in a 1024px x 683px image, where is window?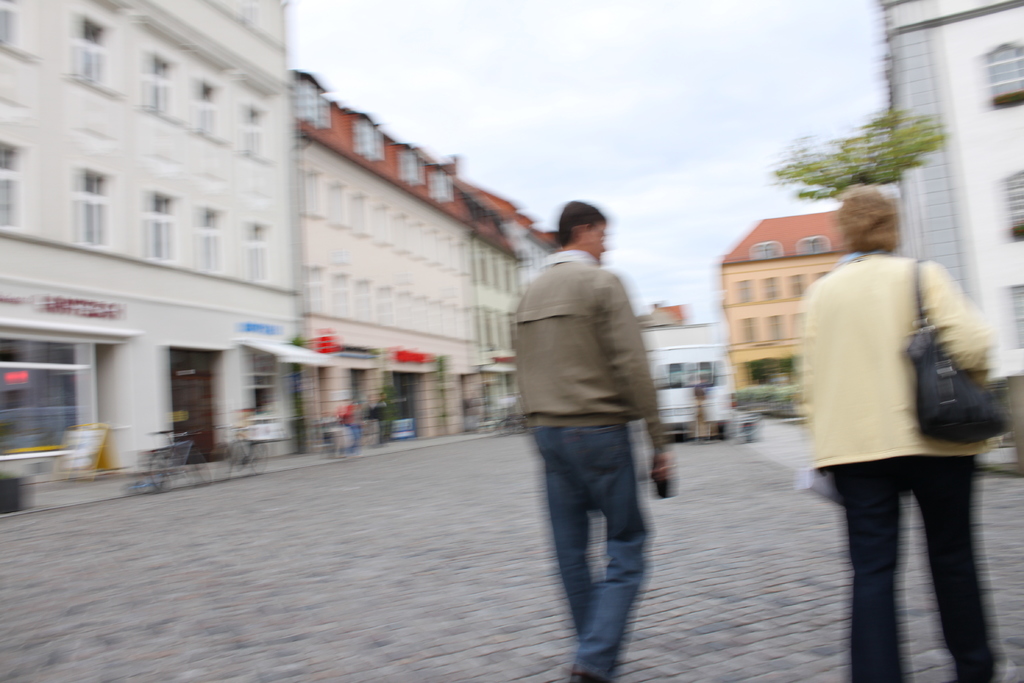
193, 197, 230, 274.
